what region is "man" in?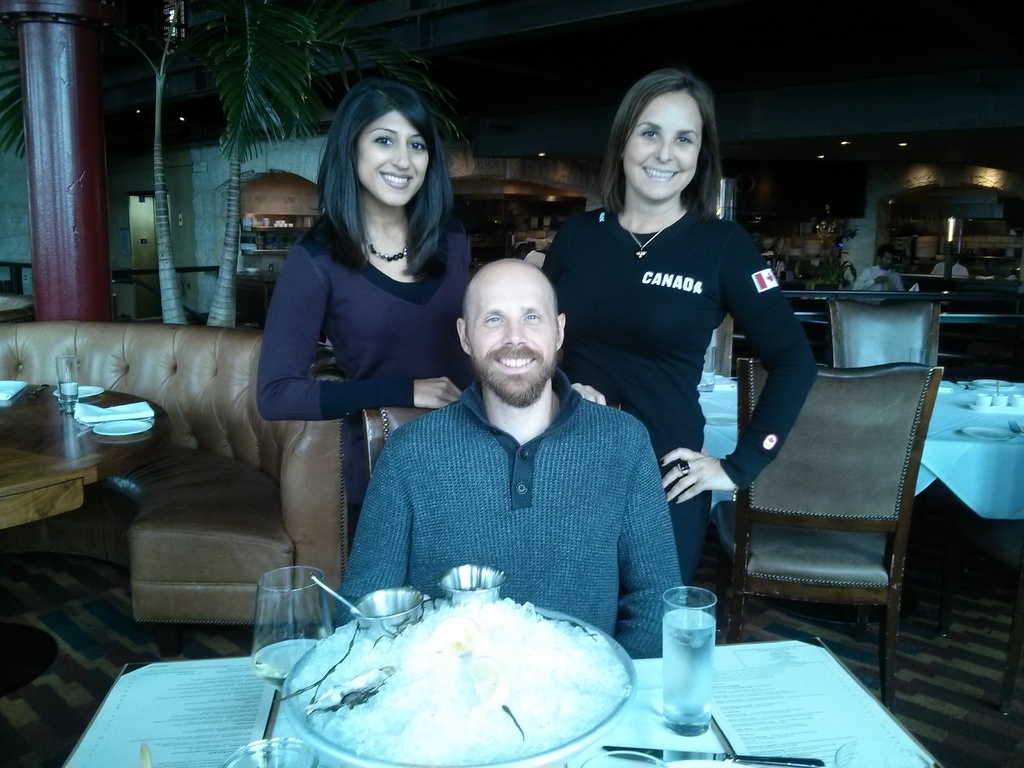
Rect(324, 260, 685, 656).
